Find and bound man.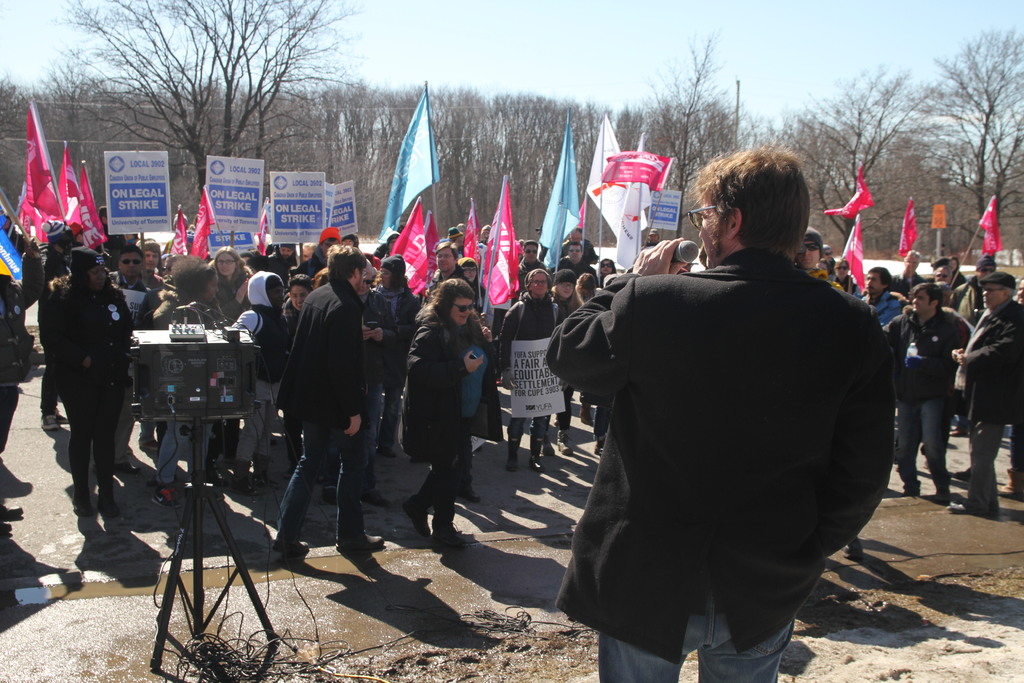
Bound: 510 239 555 293.
